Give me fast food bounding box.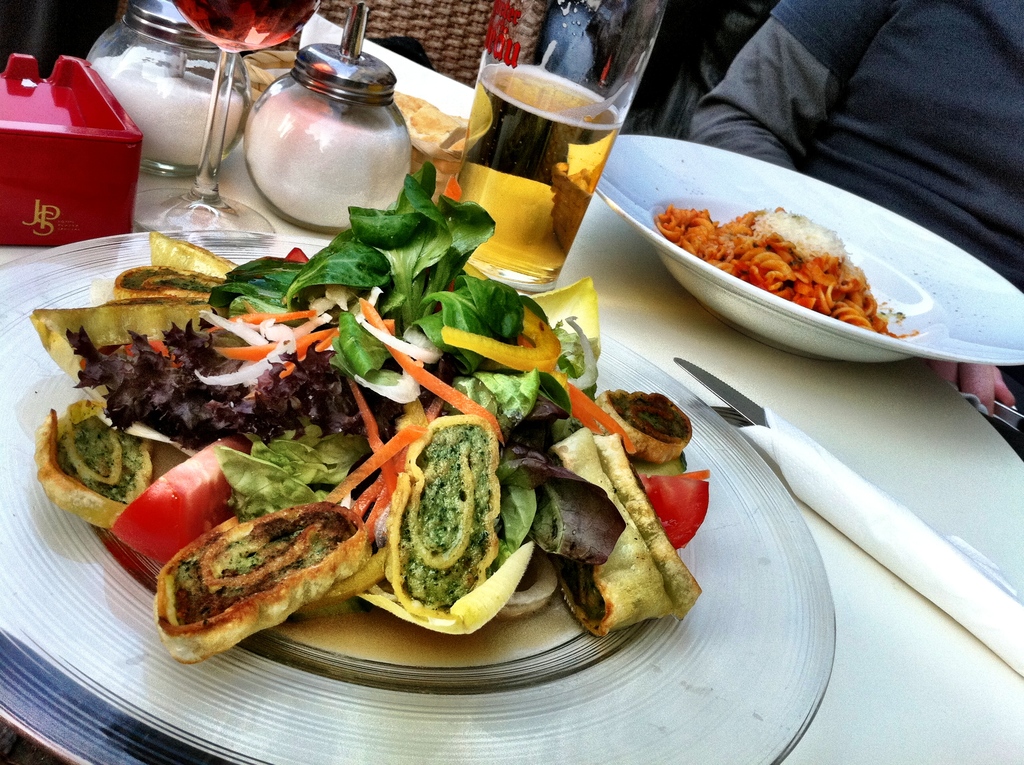
<bbox>111, 226, 259, 292</bbox>.
